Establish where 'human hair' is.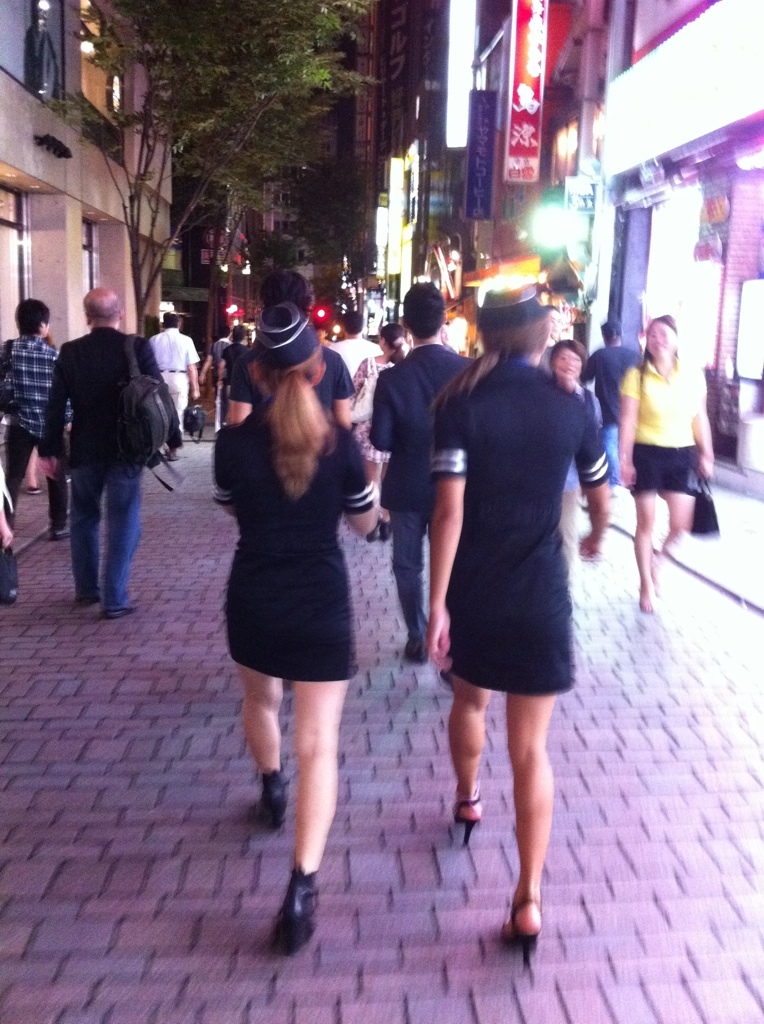
Established at 342, 313, 362, 338.
